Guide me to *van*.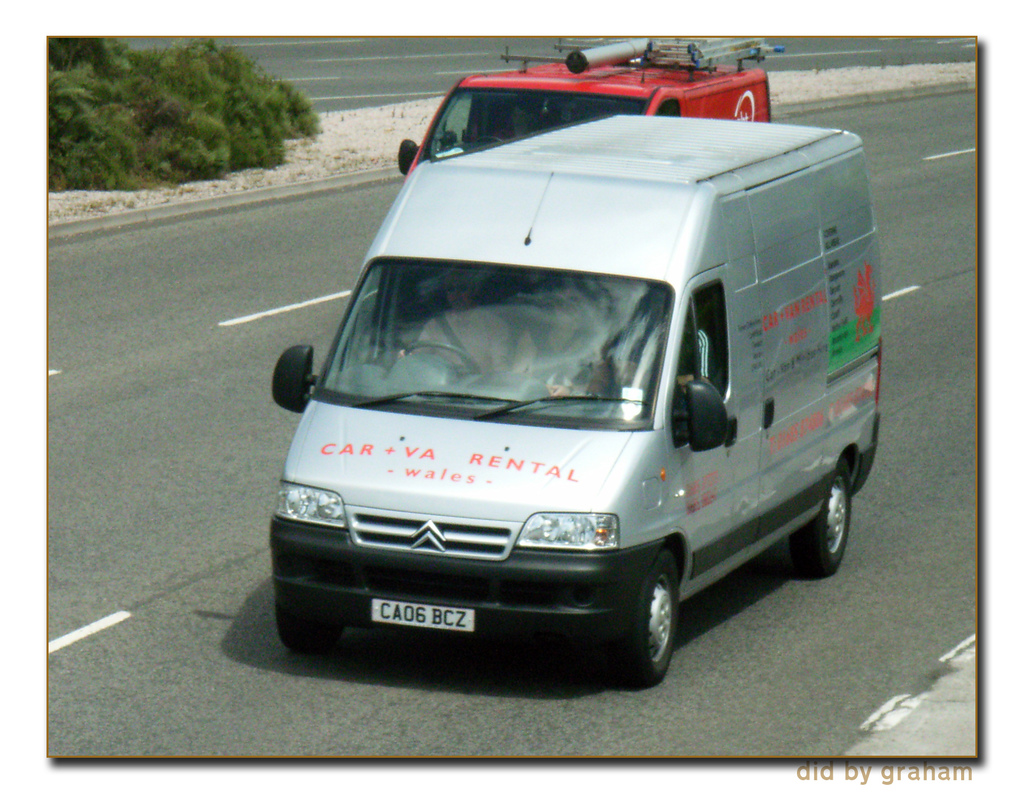
Guidance: 395 26 788 182.
